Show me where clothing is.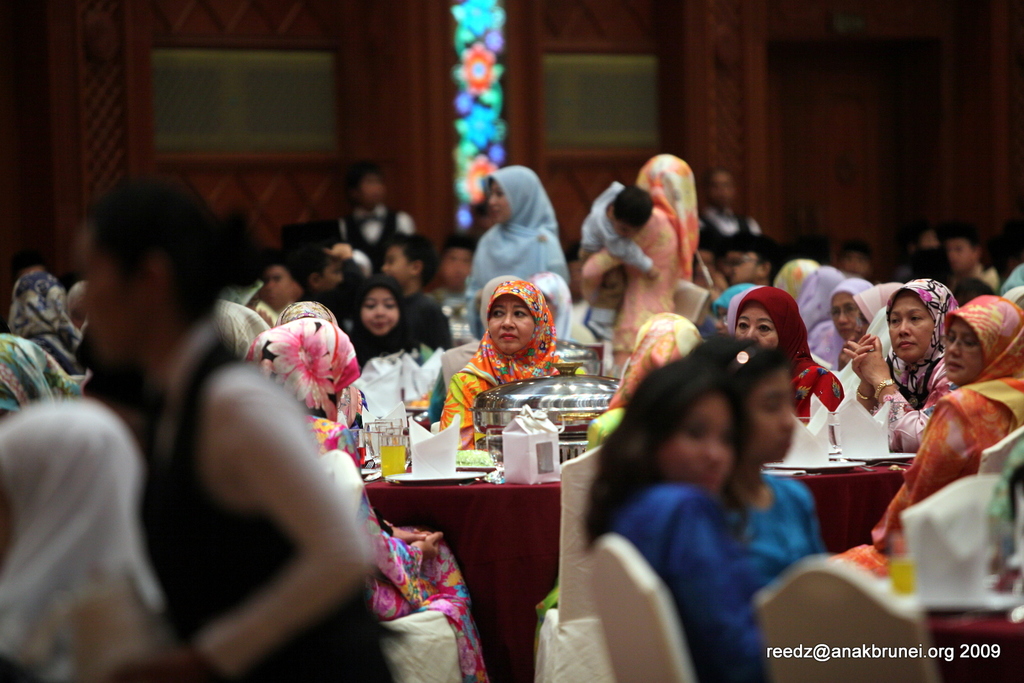
clothing is at 474/167/565/347.
